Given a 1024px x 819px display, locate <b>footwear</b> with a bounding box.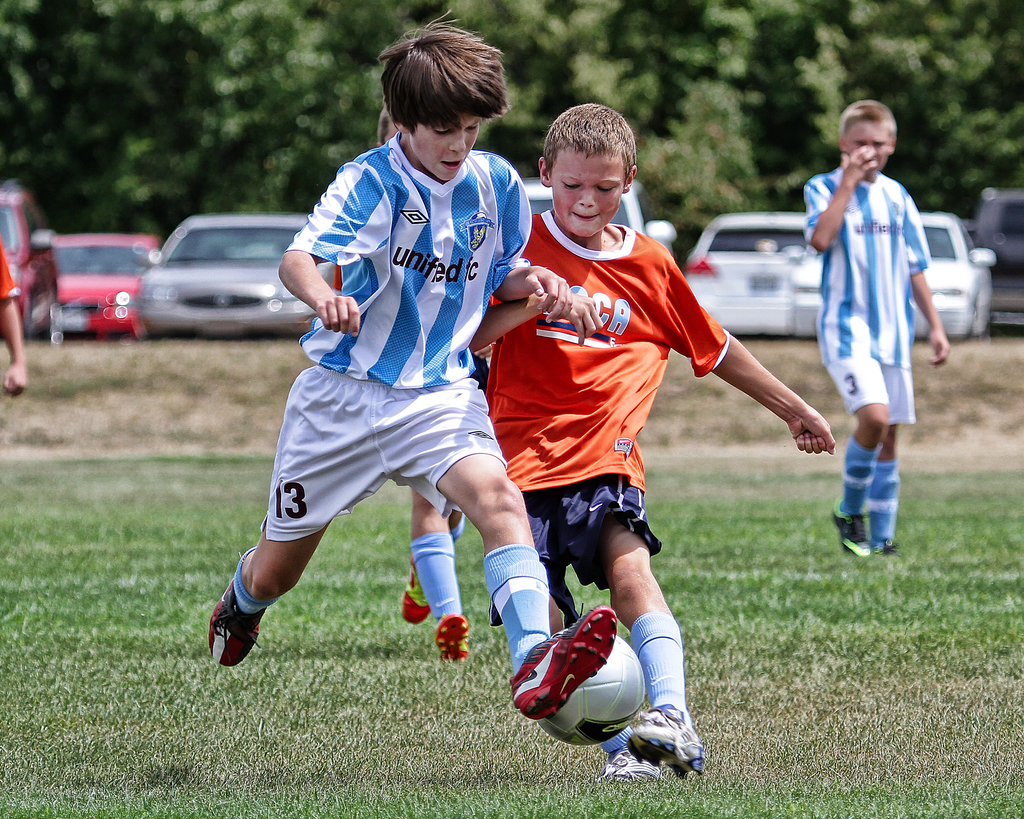
Located: pyautogui.locateOnScreen(191, 581, 263, 680).
